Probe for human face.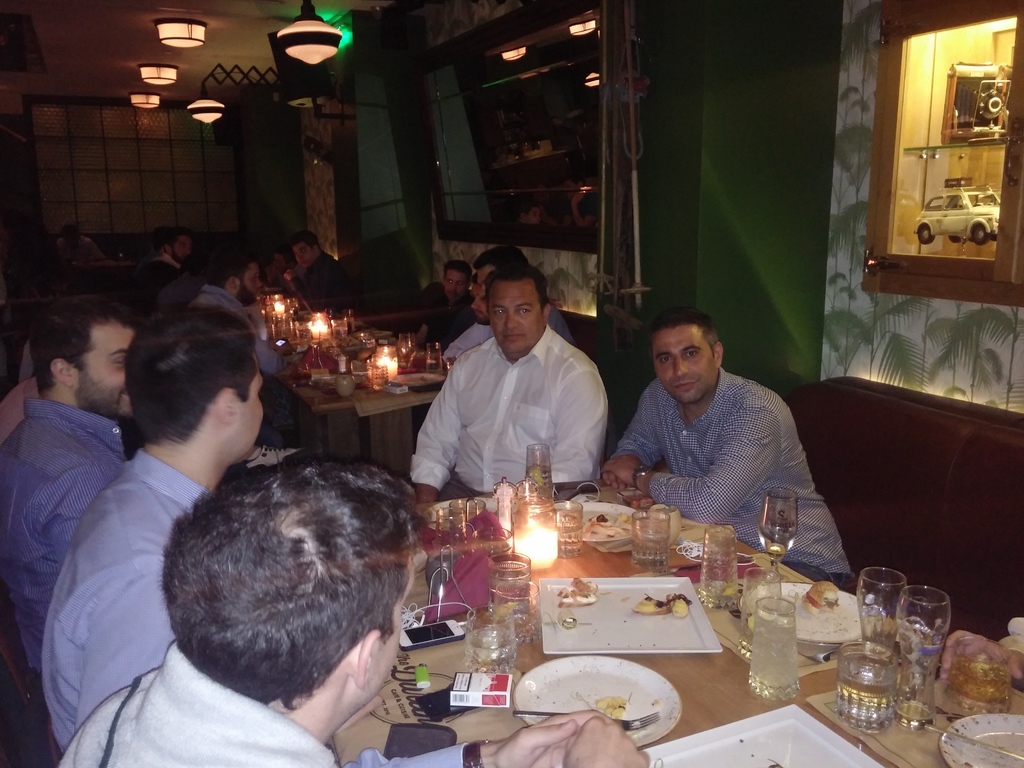
Probe result: (86, 321, 136, 422).
